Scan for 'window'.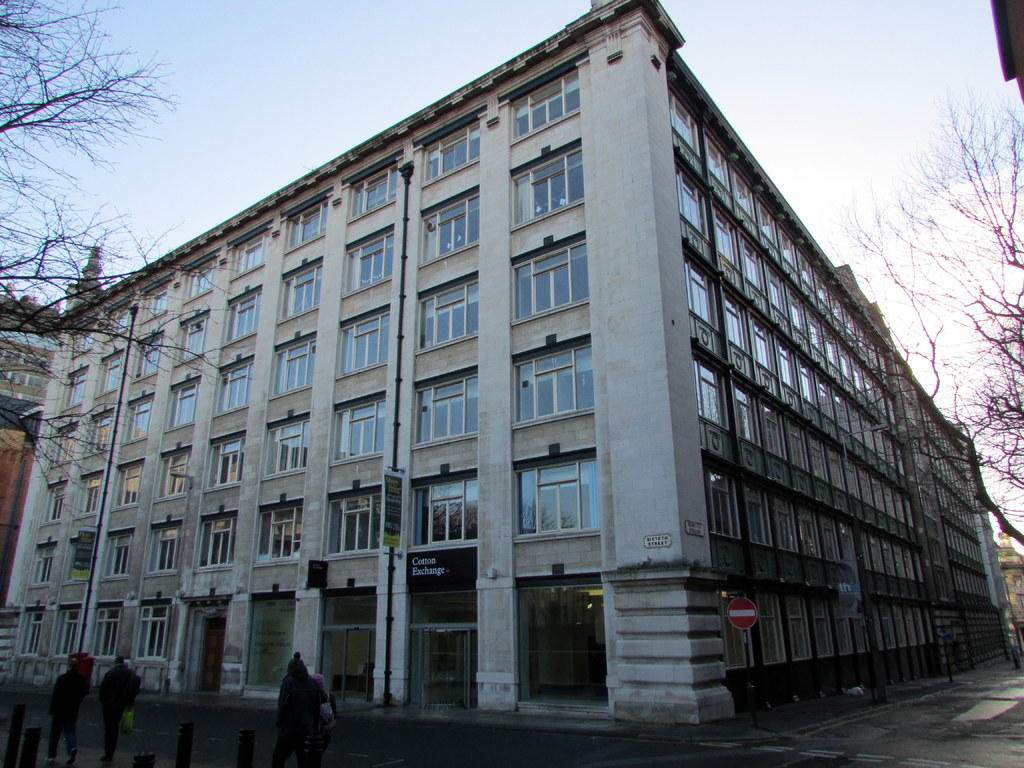
Scan result: detection(733, 179, 765, 233).
